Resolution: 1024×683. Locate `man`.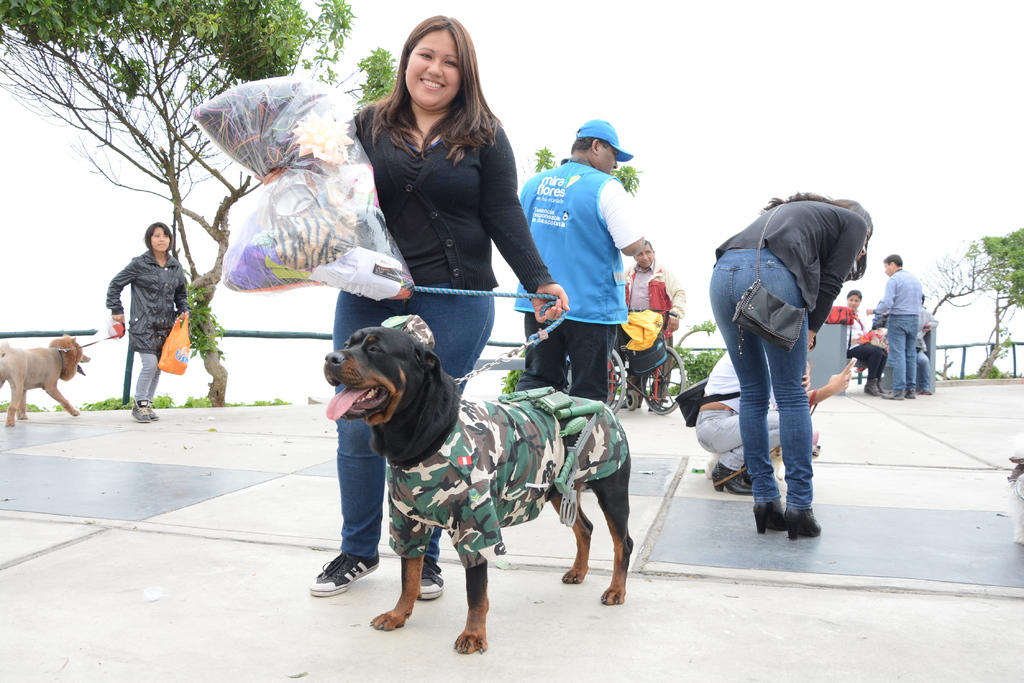
bbox=(506, 117, 646, 393).
